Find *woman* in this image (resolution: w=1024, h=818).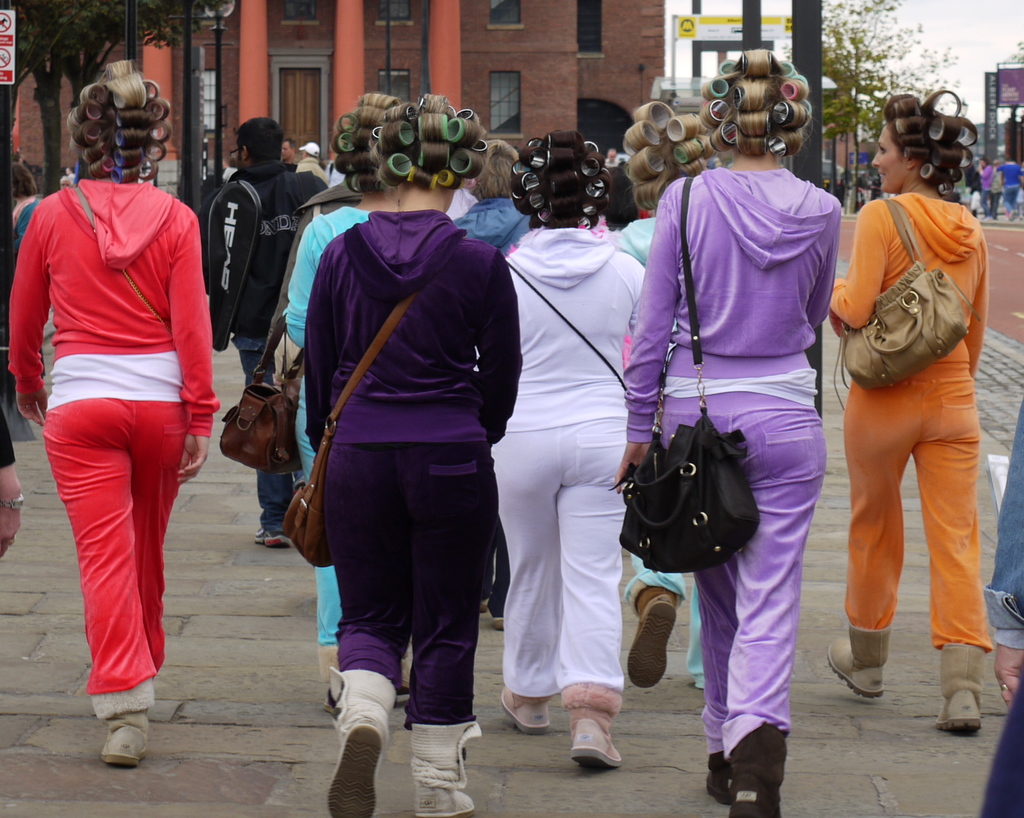
(left=616, top=93, right=726, bottom=702).
